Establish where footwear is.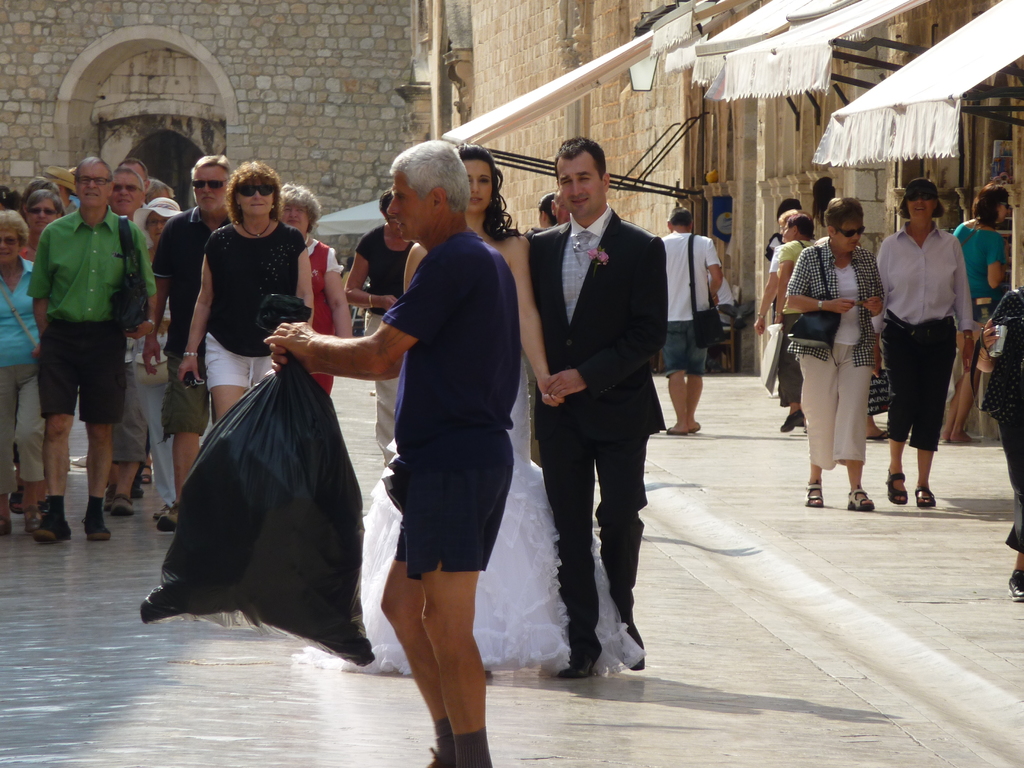
Established at l=83, t=515, r=114, b=543.
